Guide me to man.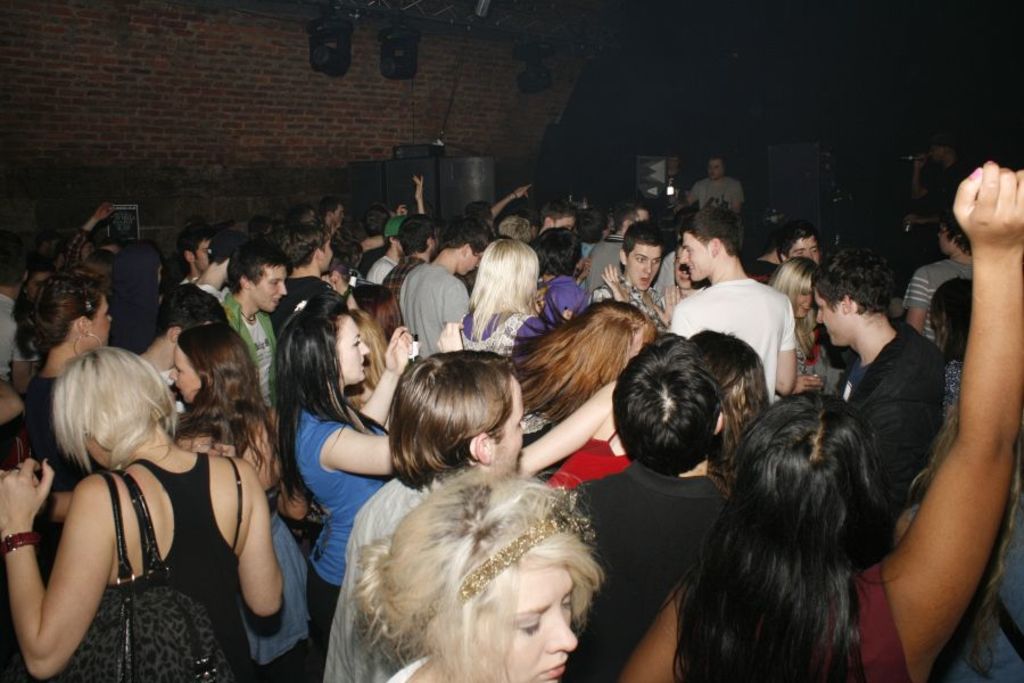
Guidance: 28, 230, 60, 258.
